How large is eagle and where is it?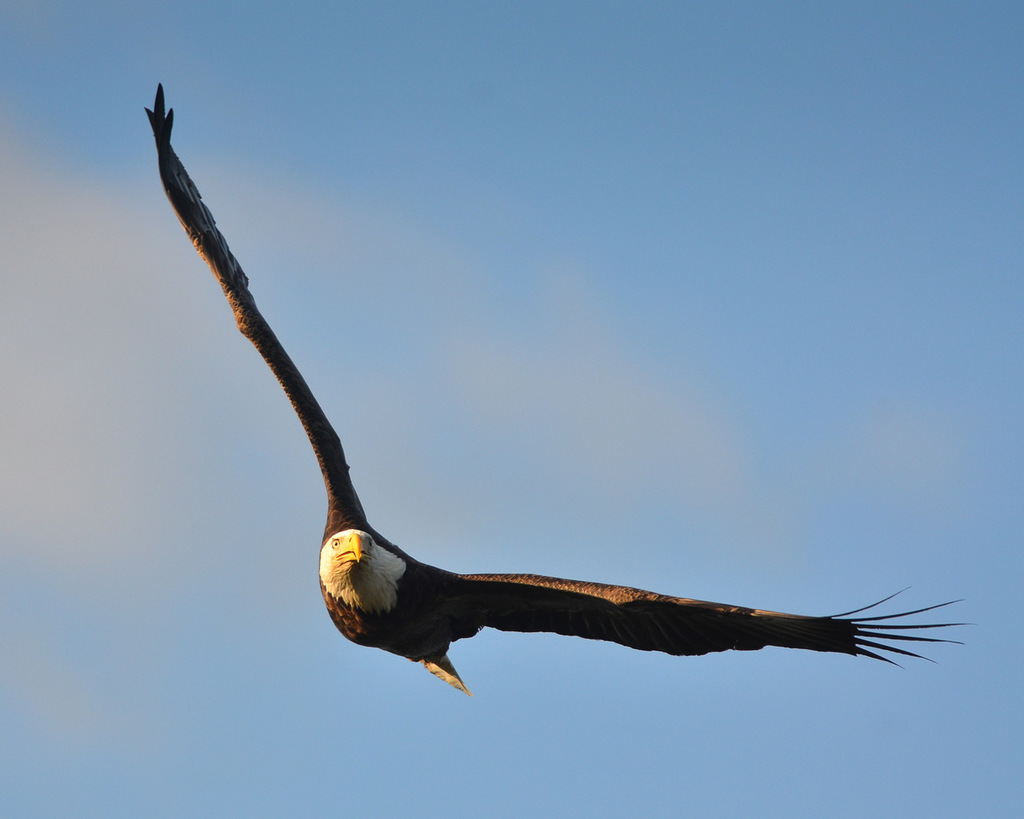
Bounding box: BBox(139, 84, 984, 697).
